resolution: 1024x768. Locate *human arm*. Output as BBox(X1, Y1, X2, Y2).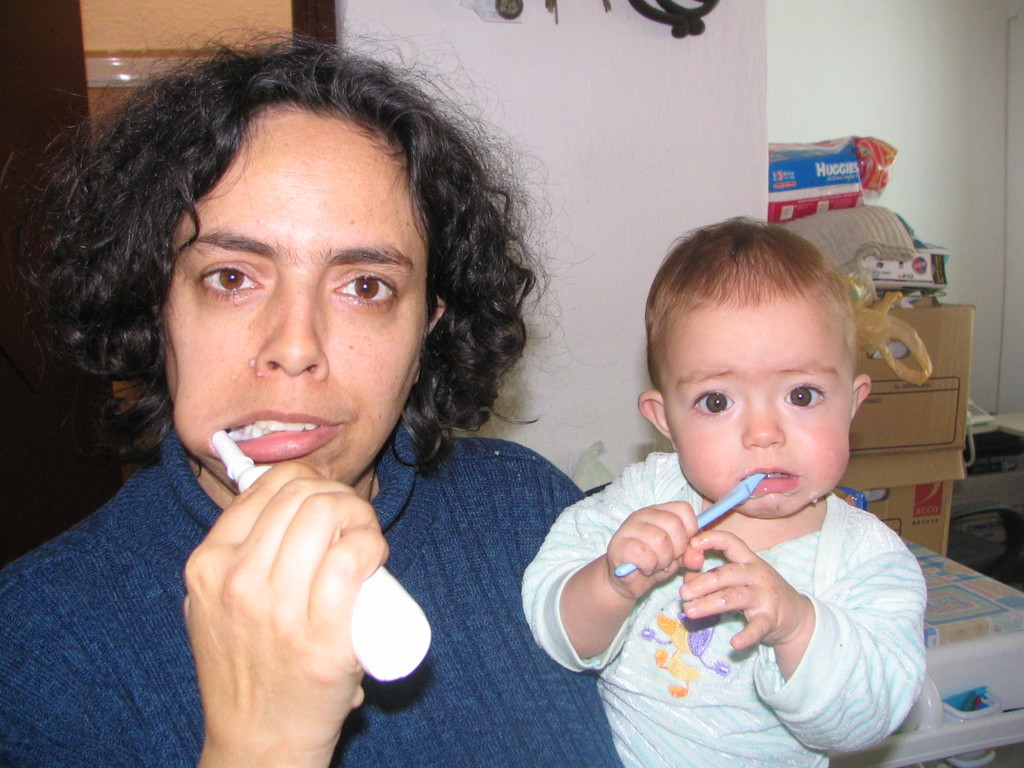
BBox(156, 429, 444, 765).
